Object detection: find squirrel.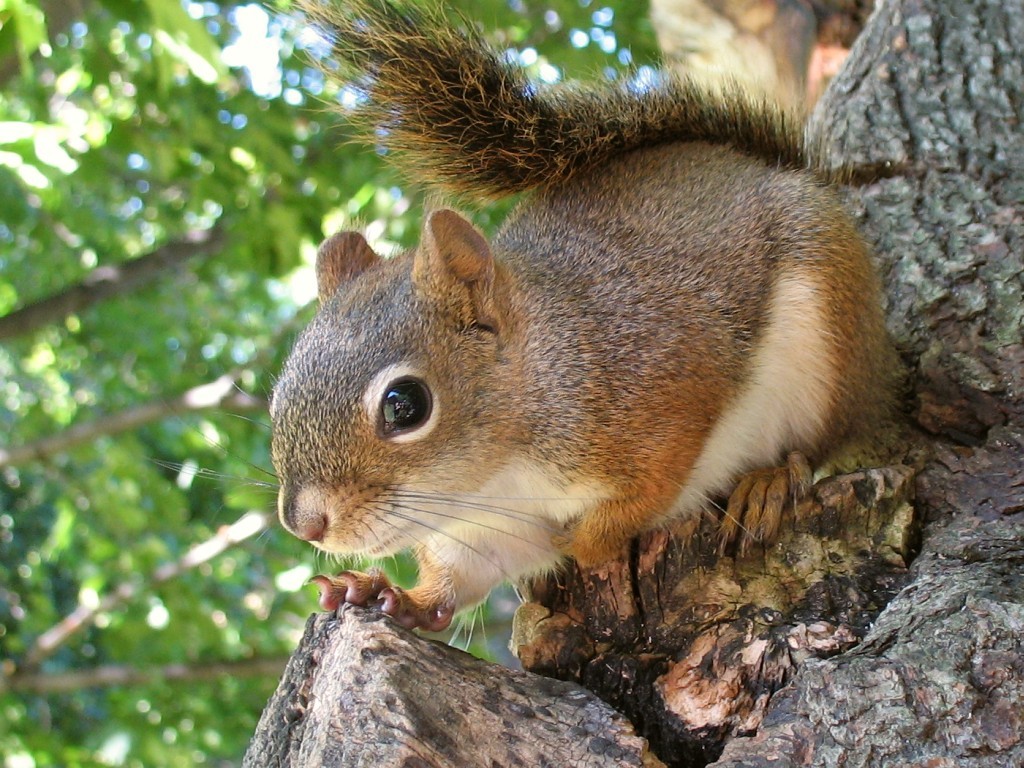
132:0:907:634.
